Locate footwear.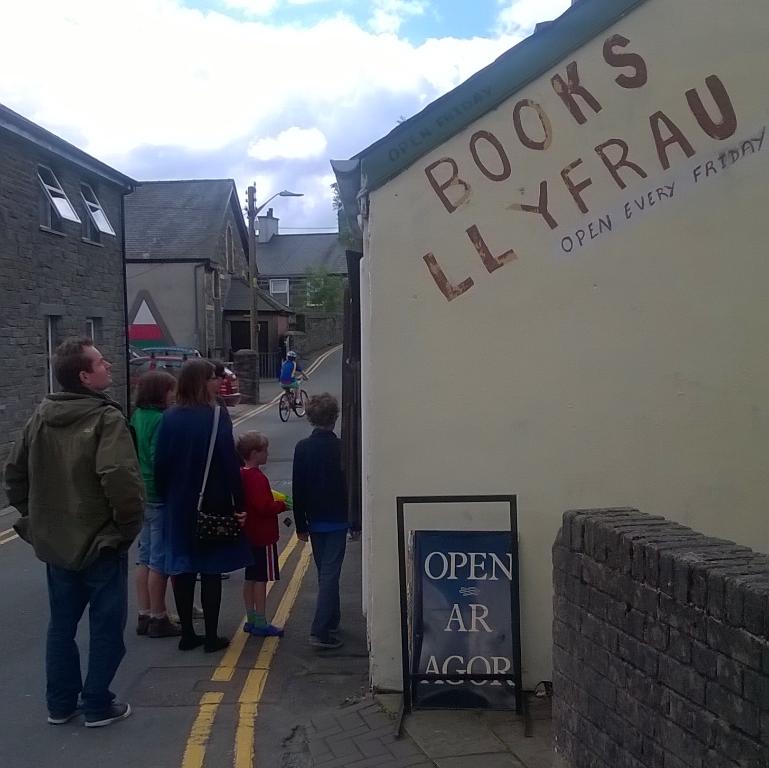
Bounding box: <box>245,625,286,631</box>.
